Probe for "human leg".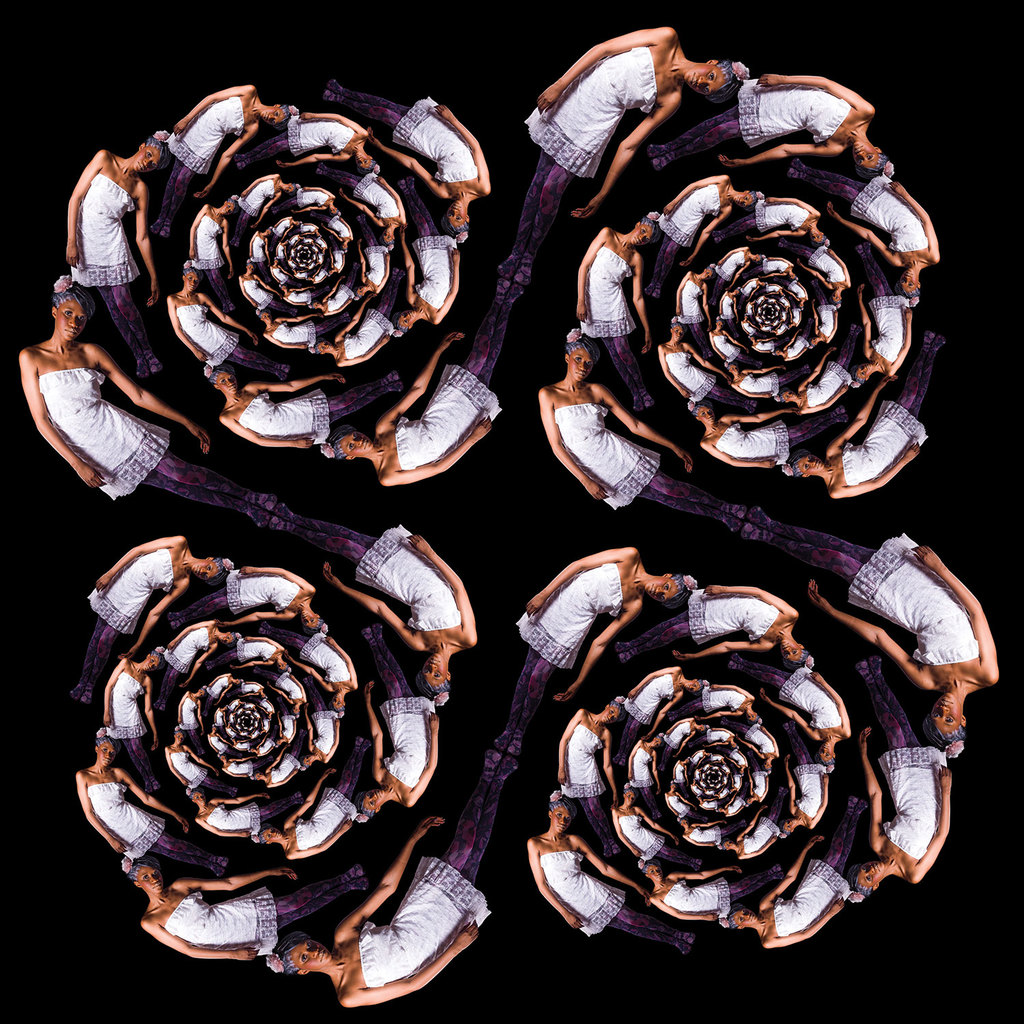
Probe result: 778:722:815:757.
